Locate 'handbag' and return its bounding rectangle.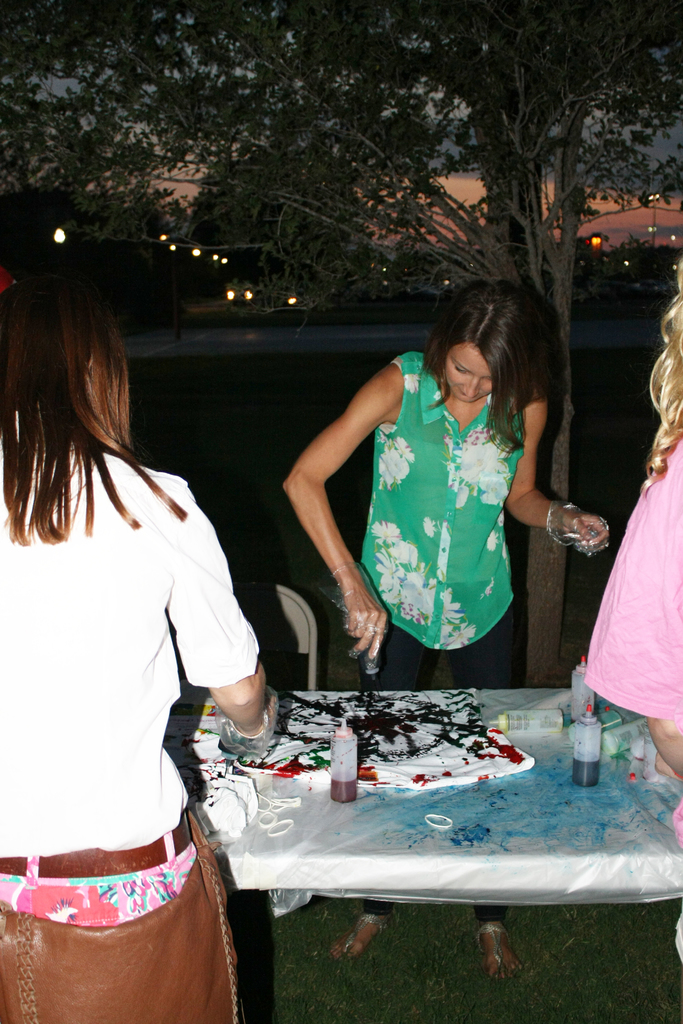
locate(0, 814, 240, 1023).
